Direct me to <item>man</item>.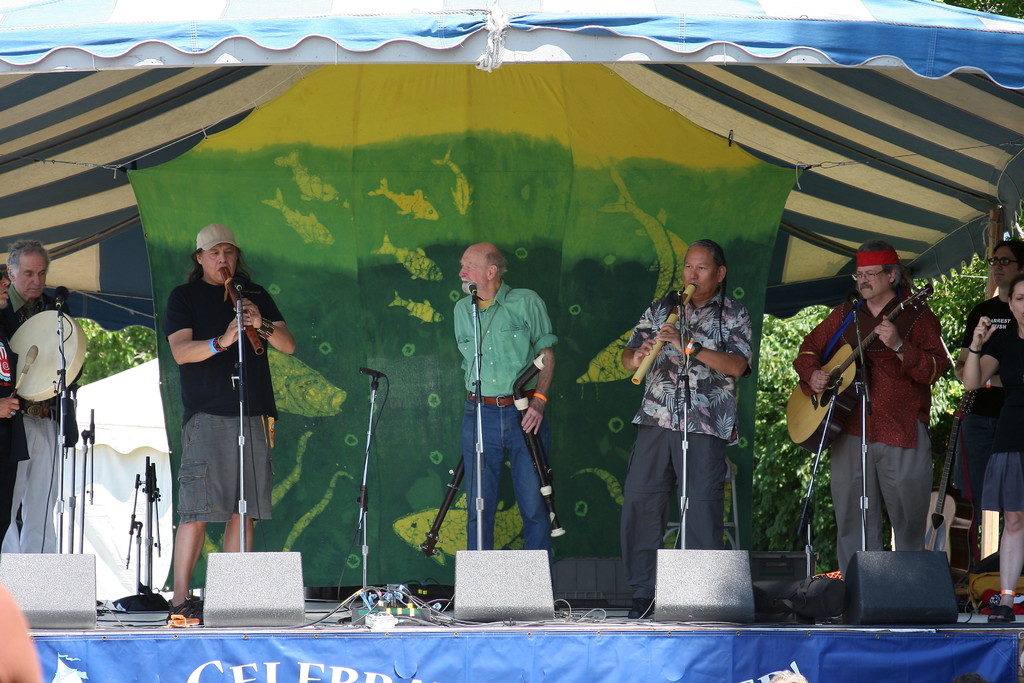
Direction: BBox(623, 240, 760, 610).
